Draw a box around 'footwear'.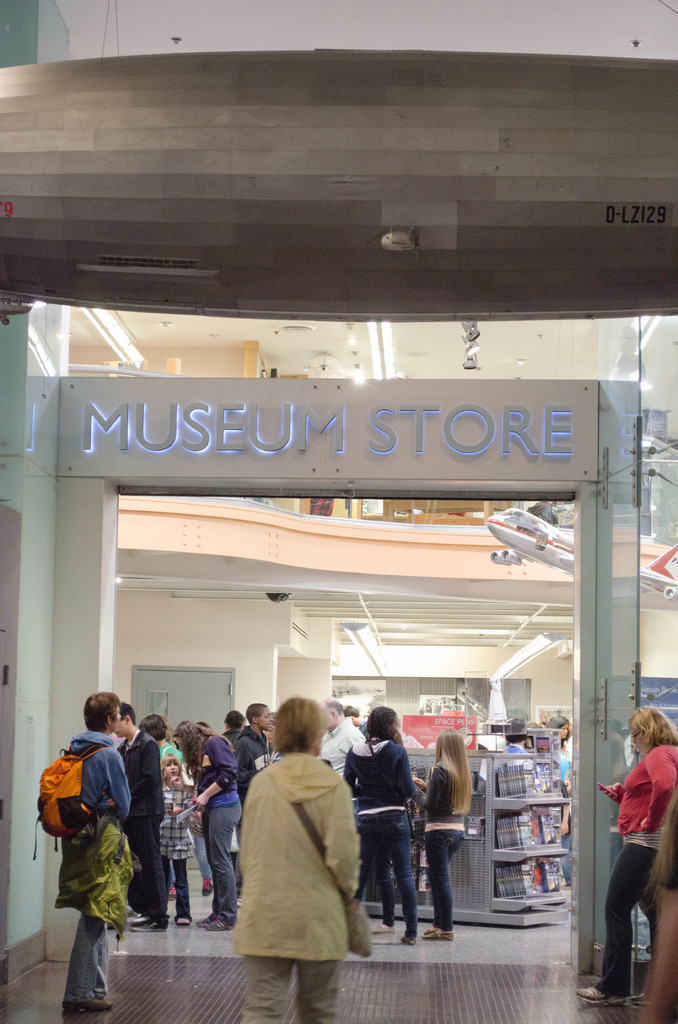
bbox(574, 986, 624, 1006).
